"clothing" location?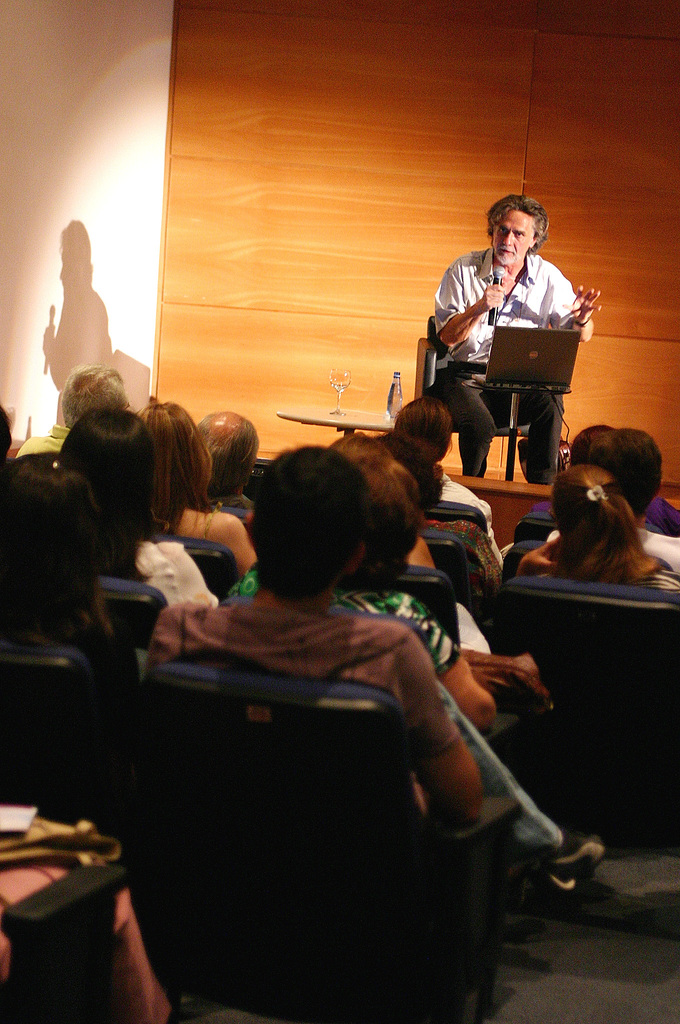
{"x1": 201, "y1": 496, "x2": 255, "y2": 508}
